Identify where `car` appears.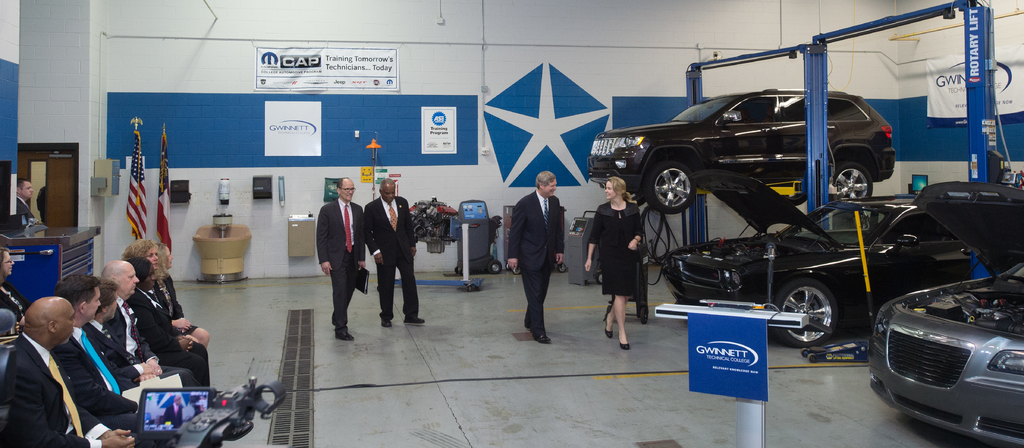
Appears at pyautogui.locateOnScreen(589, 86, 897, 215).
